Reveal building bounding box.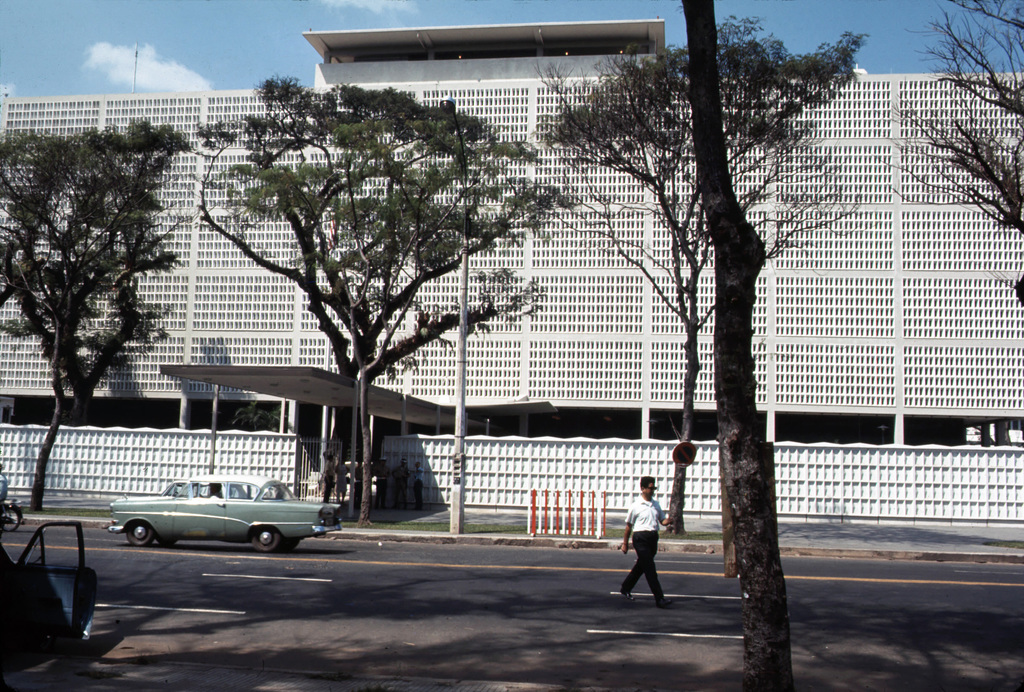
Revealed: bbox(0, 15, 1023, 523).
